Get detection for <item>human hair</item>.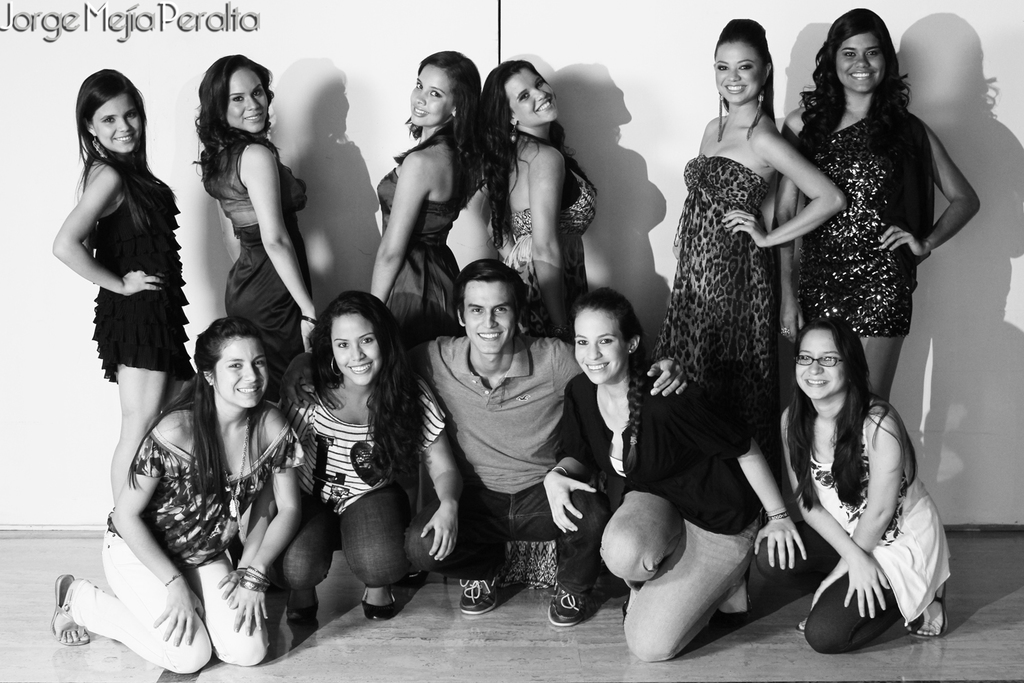
Detection: 798 7 911 184.
